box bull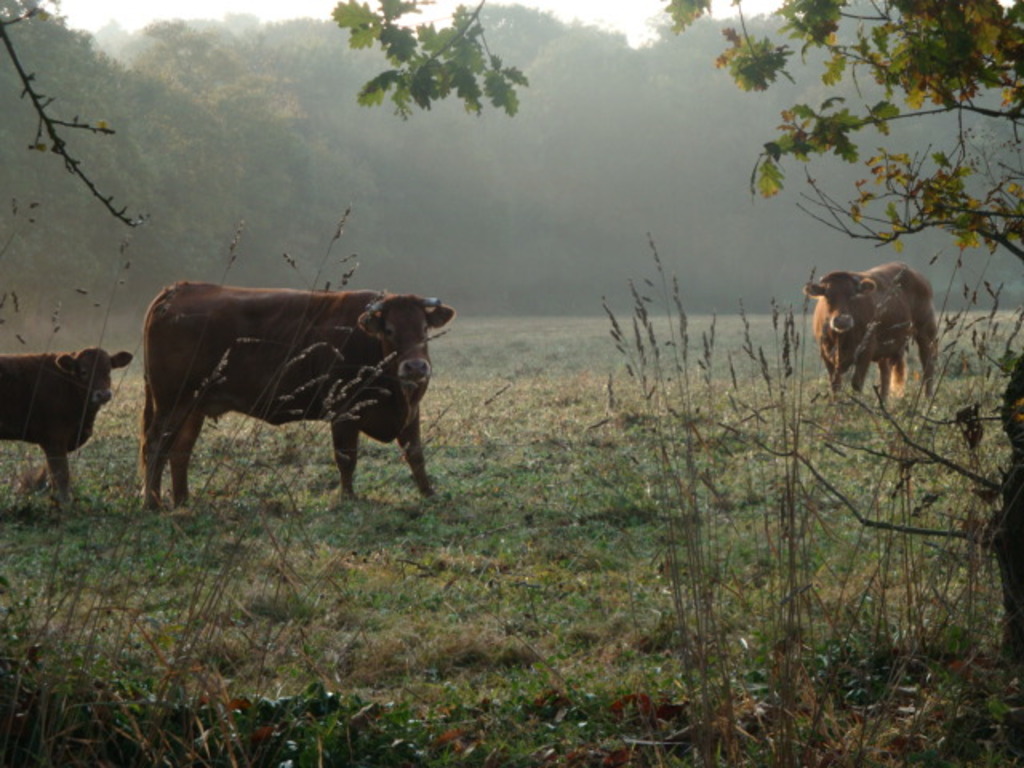
<region>142, 285, 450, 510</region>
